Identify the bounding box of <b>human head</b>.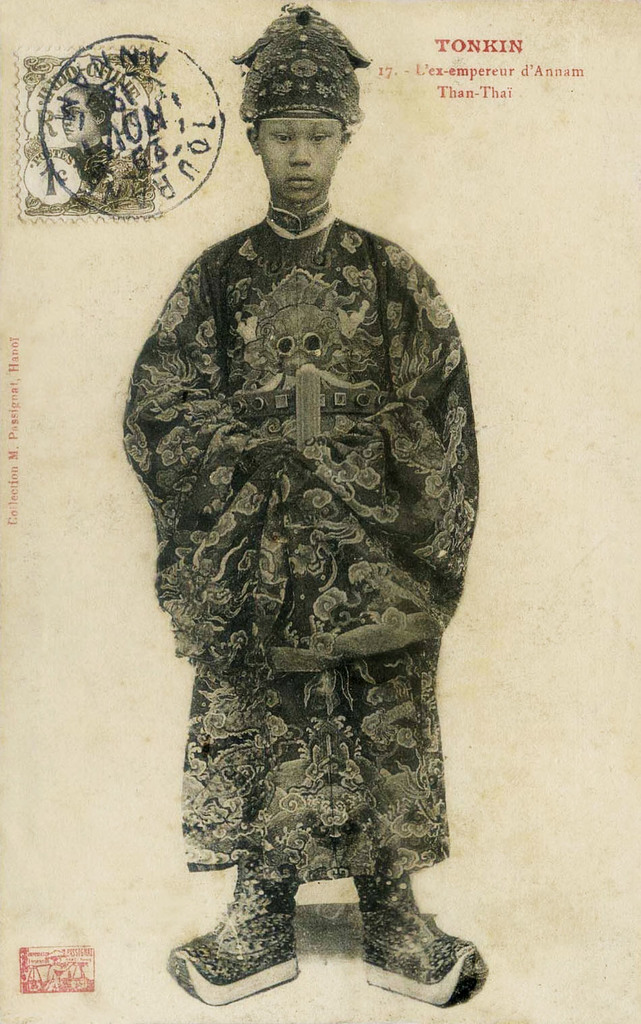
232/0/362/200.
